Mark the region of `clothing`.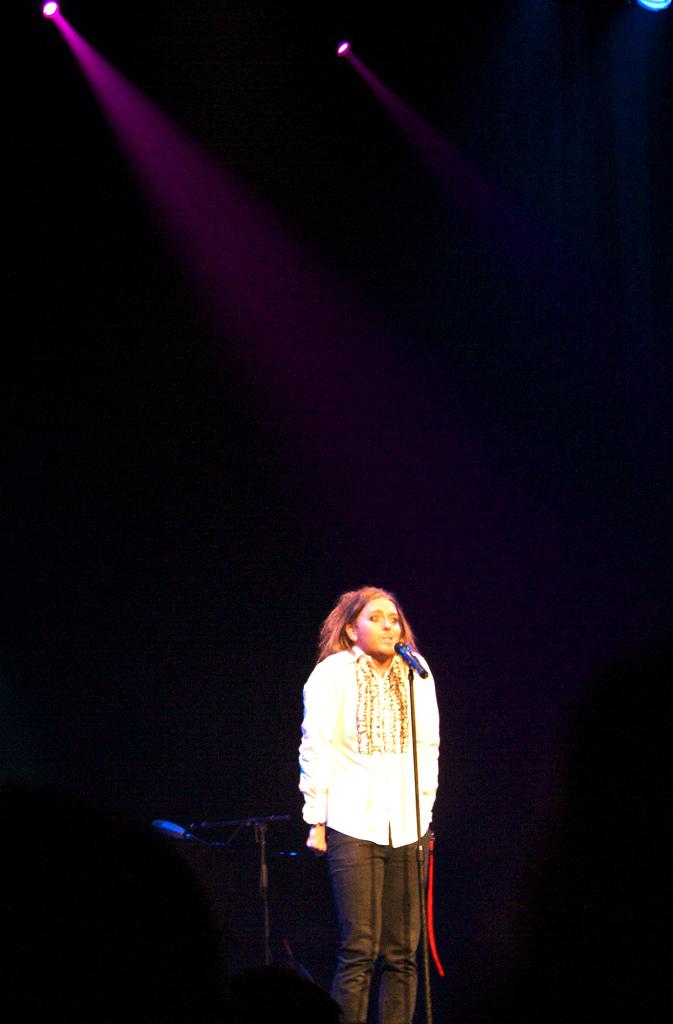
Region: detection(296, 623, 442, 942).
